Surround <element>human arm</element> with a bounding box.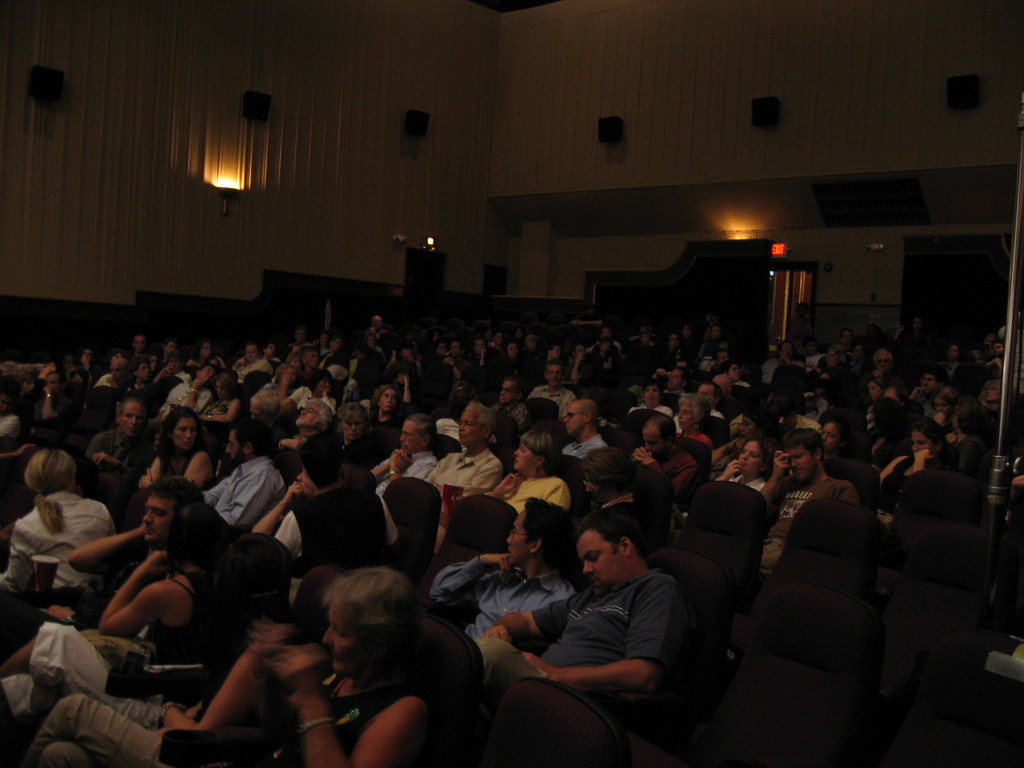
[640,452,700,500].
